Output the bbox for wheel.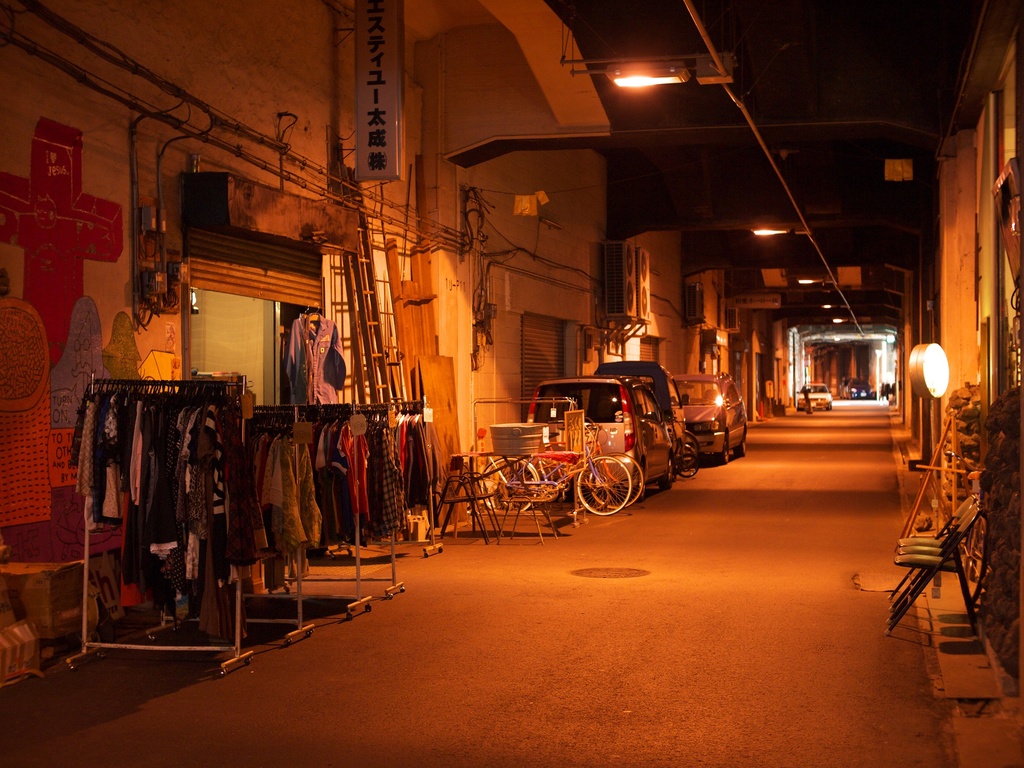
592, 455, 644, 506.
